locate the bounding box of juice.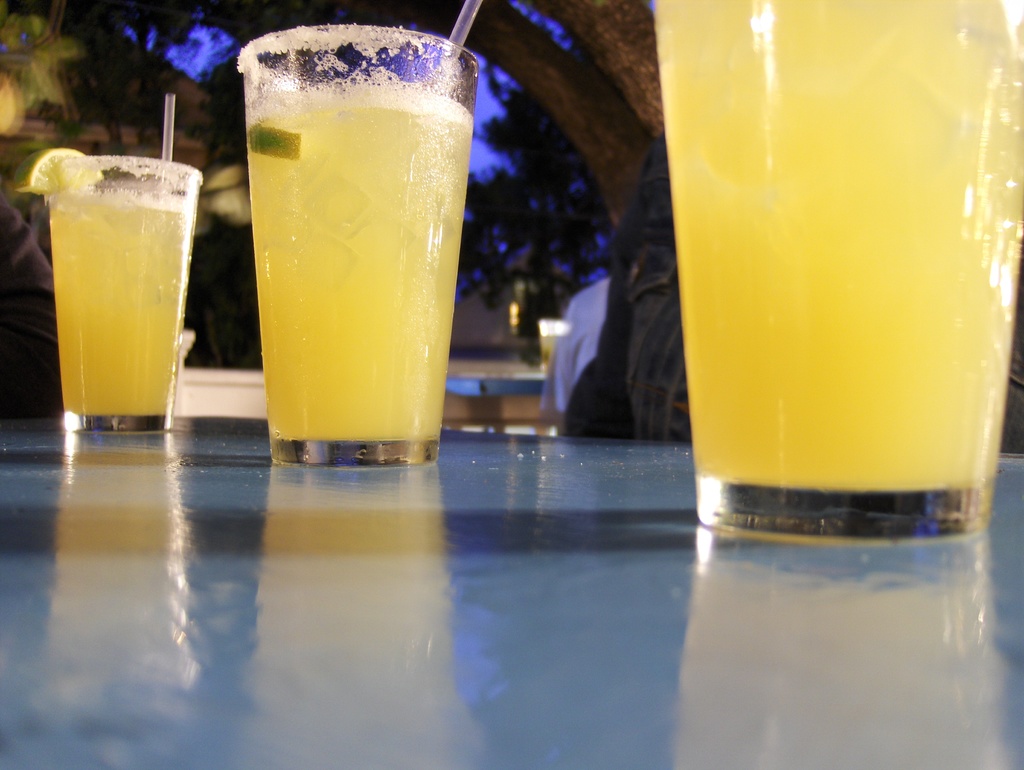
Bounding box: <region>227, 20, 476, 470</region>.
